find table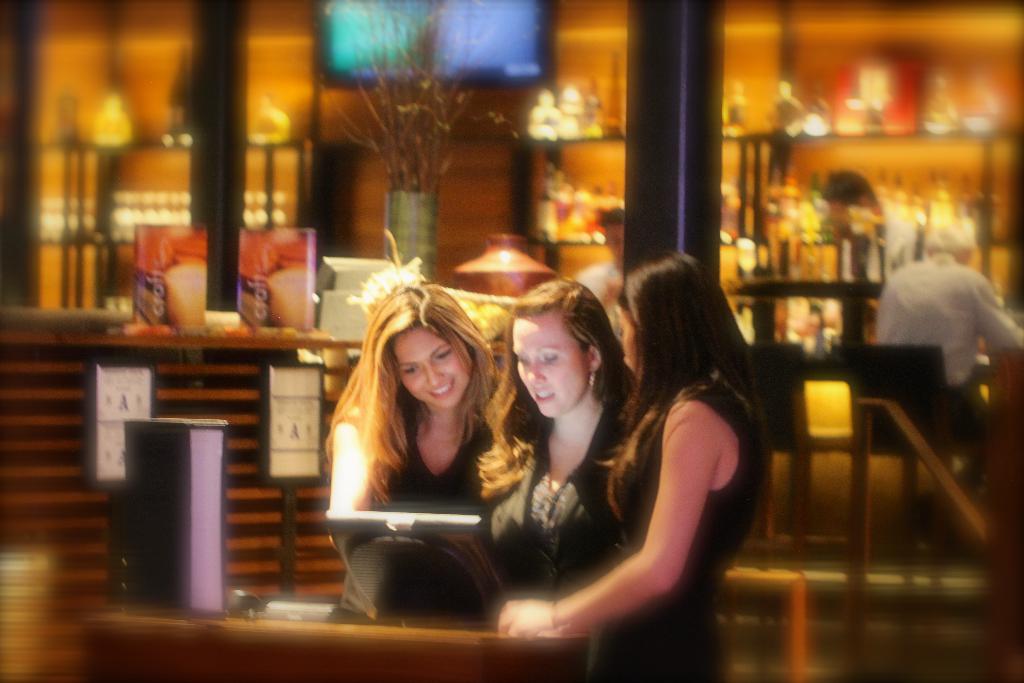
{"x1": 84, "y1": 607, "x2": 596, "y2": 682}
